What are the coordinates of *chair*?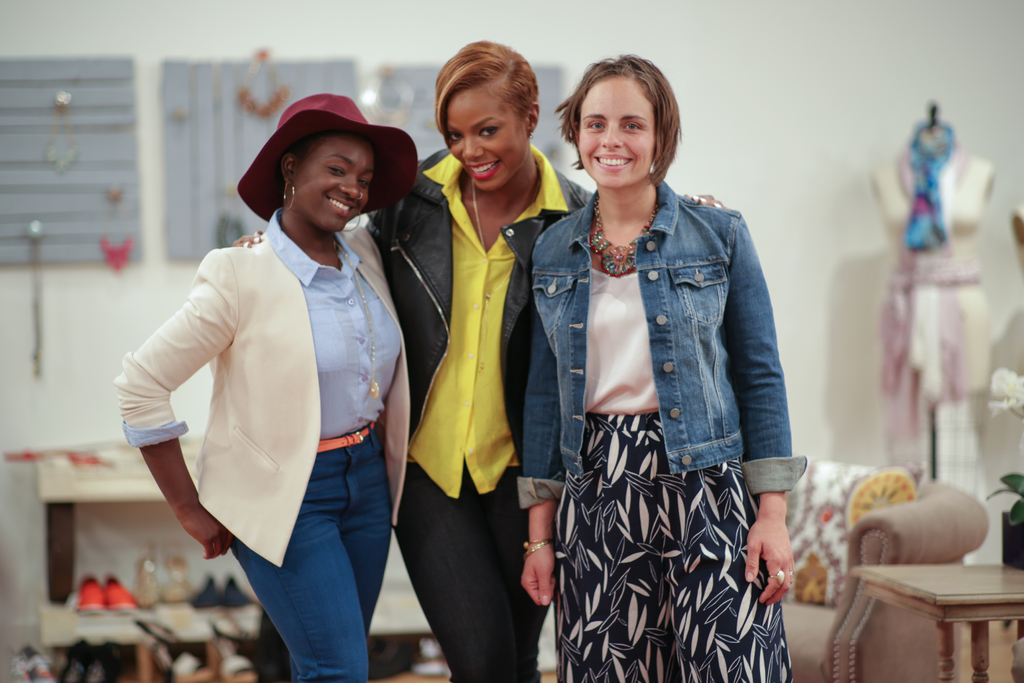
l=780, t=454, r=993, b=682.
